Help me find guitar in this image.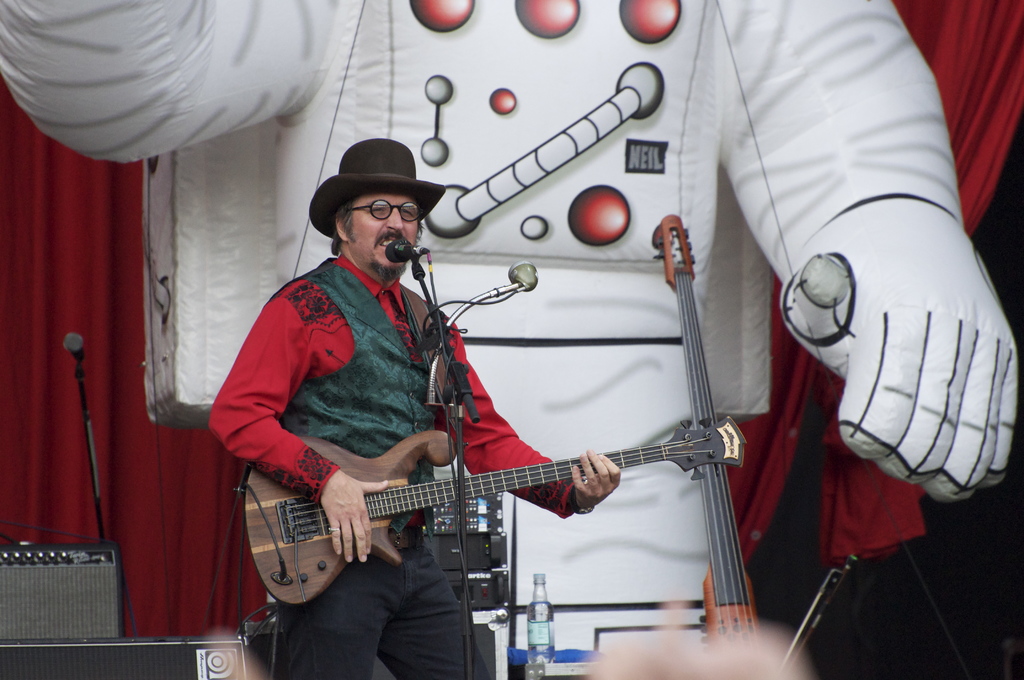
Found it: <region>210, 397, 733, 600</region>.
